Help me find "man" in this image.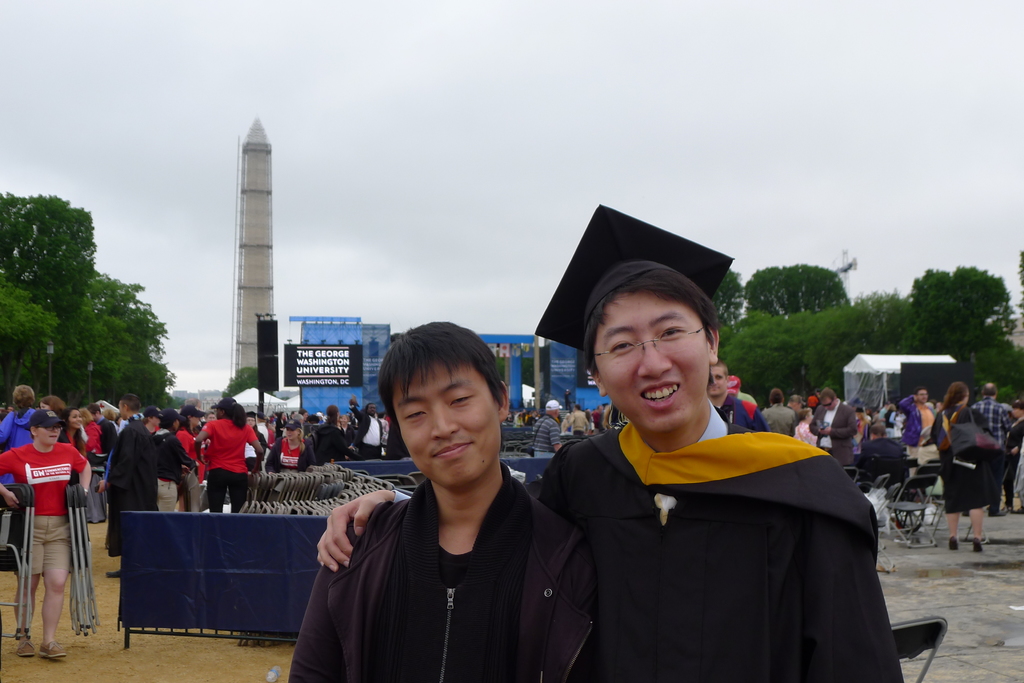
Found it: [787,396,807,412].
